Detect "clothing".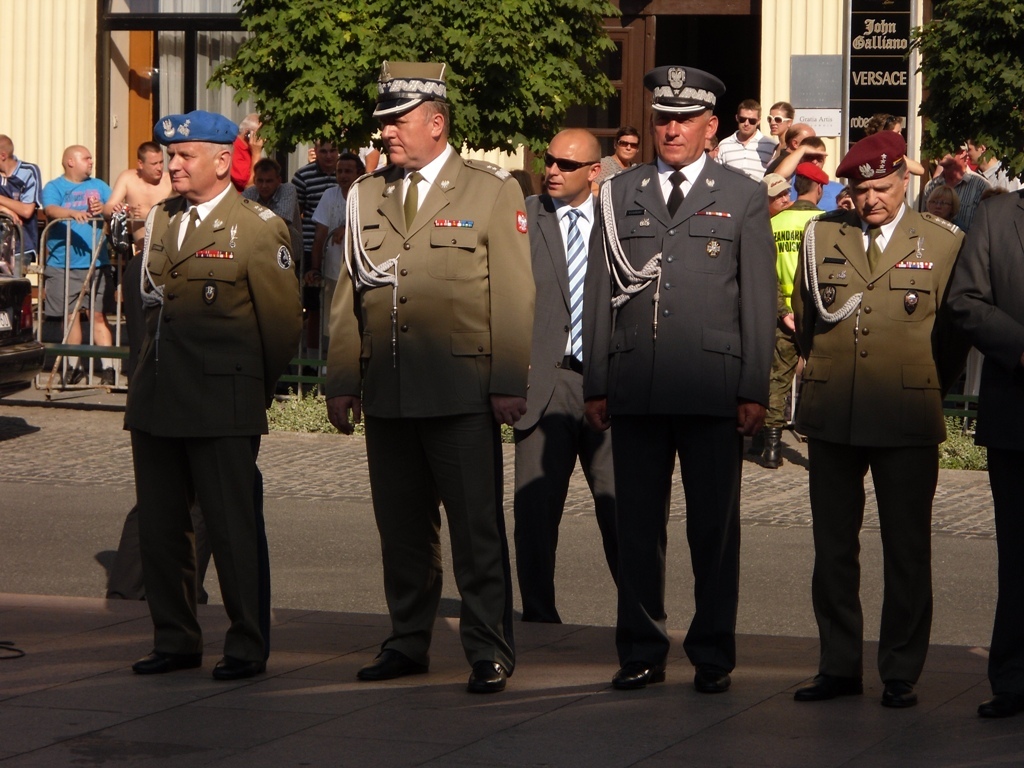
Detected at select_region(98, 143, 297, 651).
